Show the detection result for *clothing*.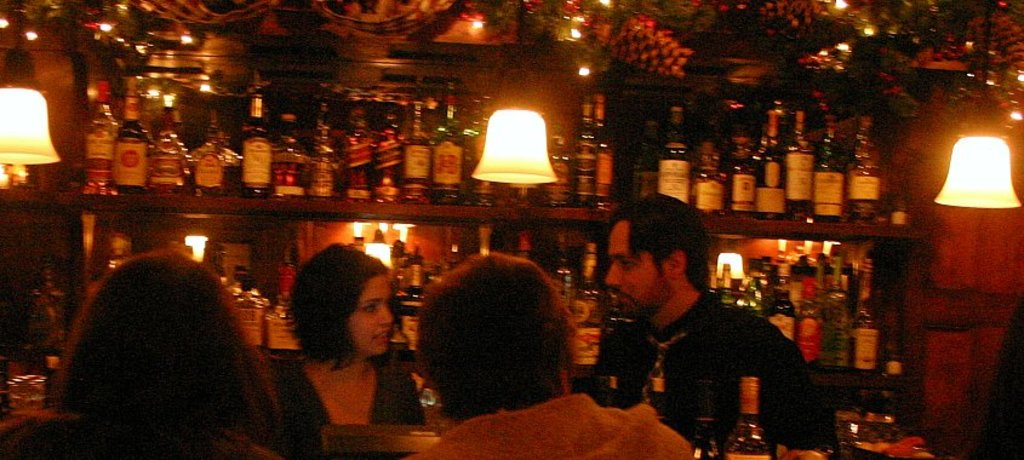
650,264,833,441.
